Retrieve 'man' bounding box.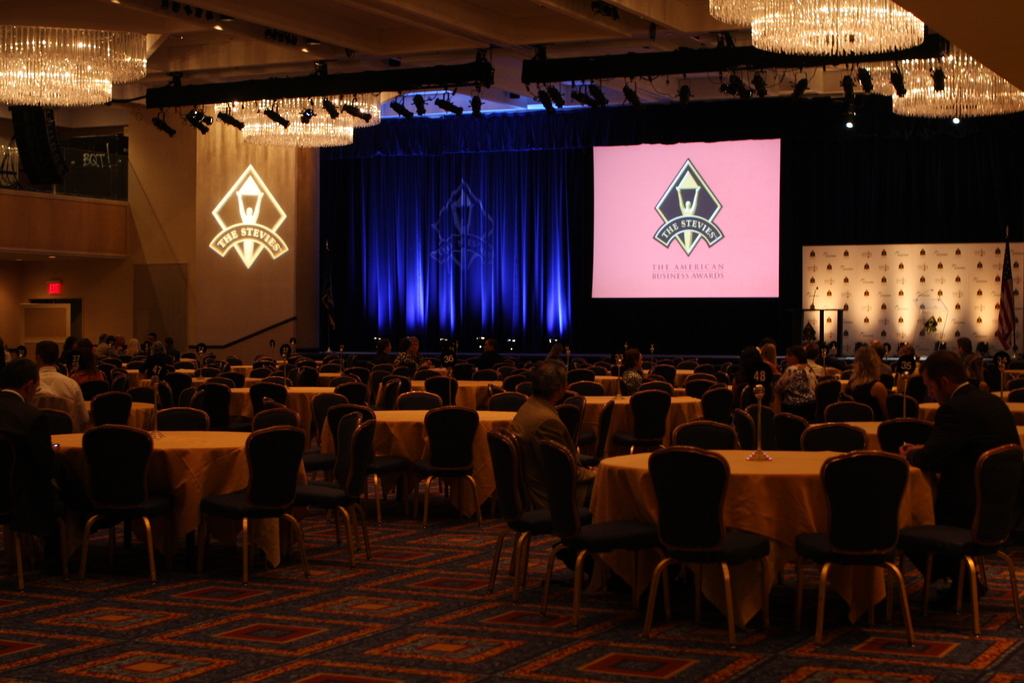
Bounding box: rect(806, 344, 827, 378).
